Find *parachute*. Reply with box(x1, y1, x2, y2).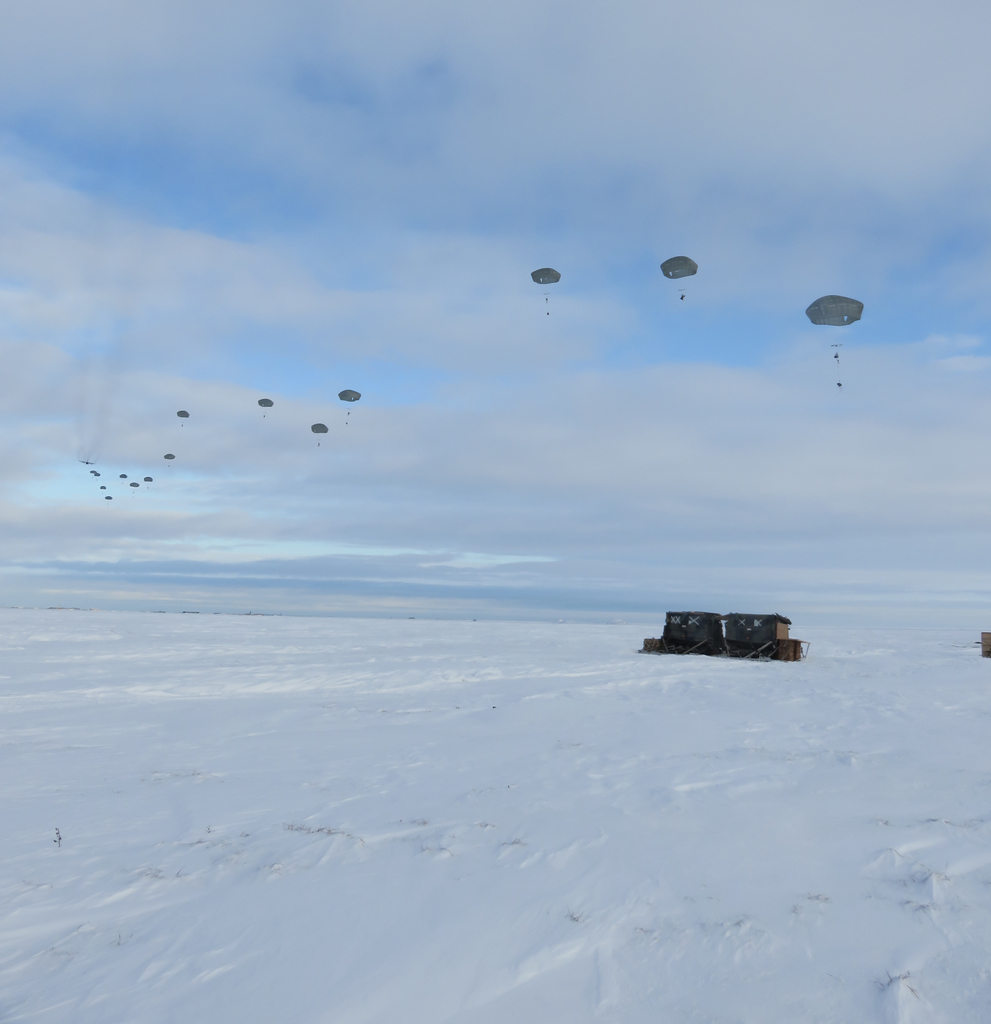
box(663, 253, 697, 300).
